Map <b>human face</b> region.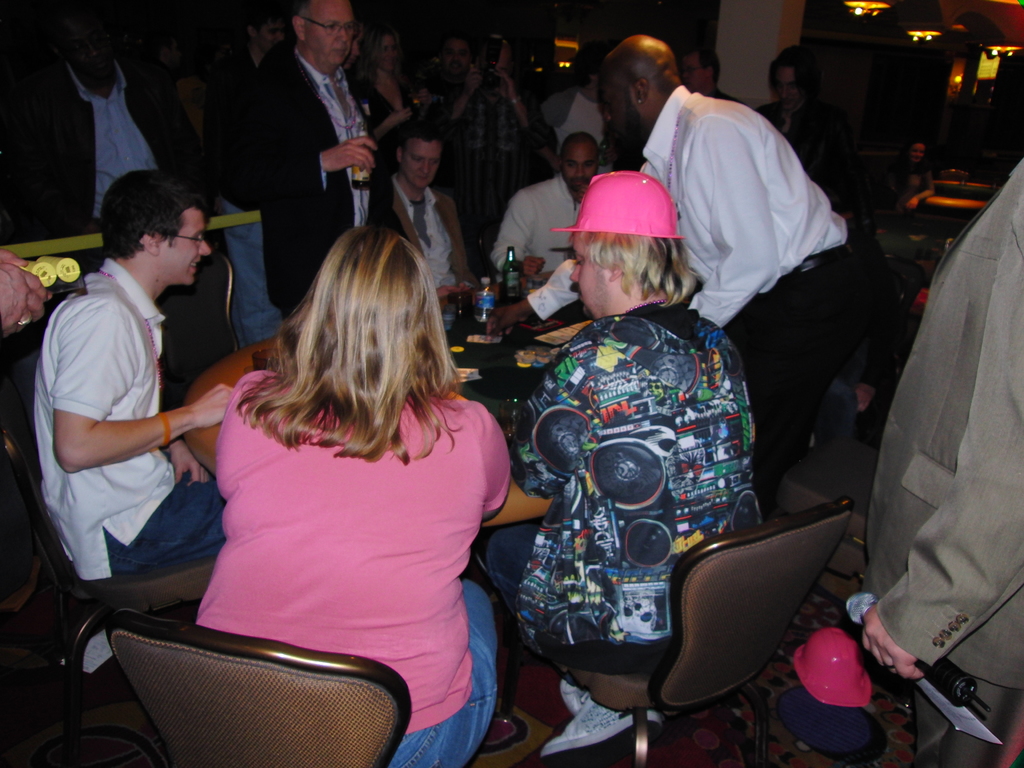
Mapped to left=400, top=131, right=441, bottom=187.
